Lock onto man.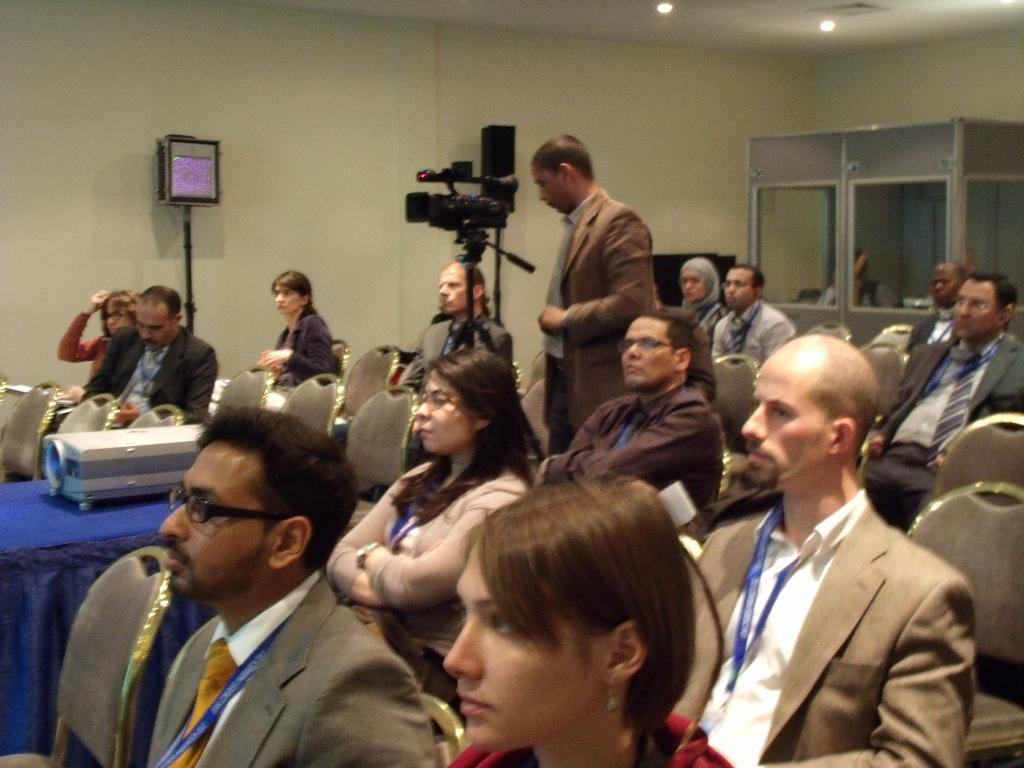
Locked: <region>63, 425, 460, 762</region>.
